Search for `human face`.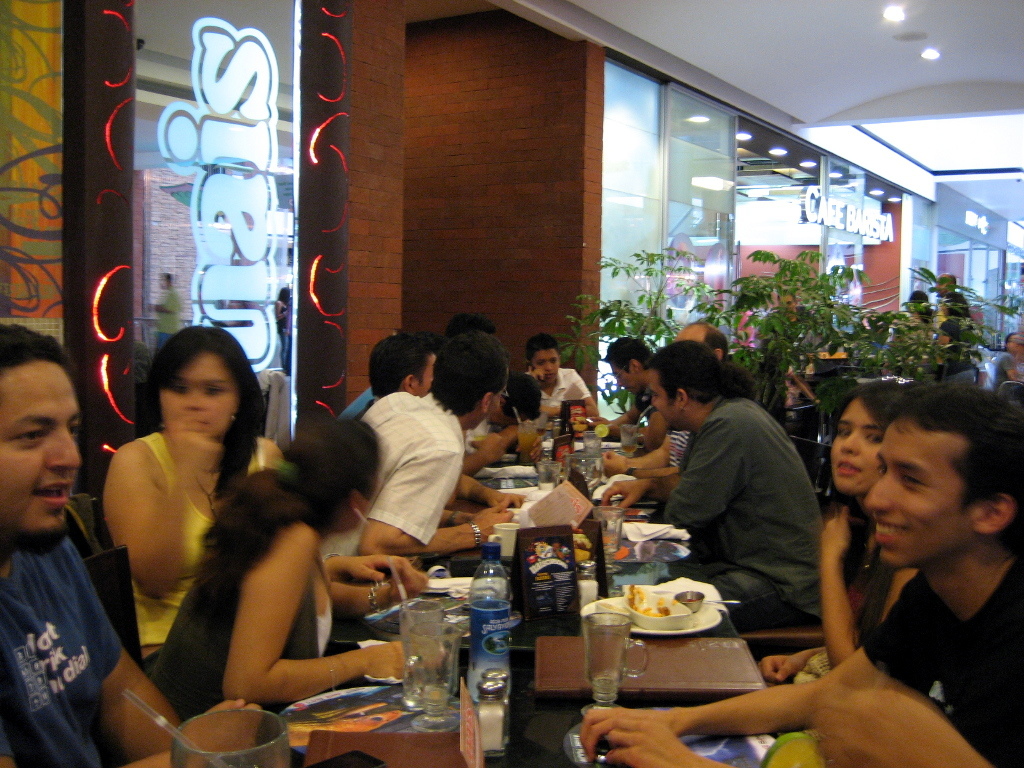
Found at pyautogui.locateOnScreen(612, 360, 647, 393).
